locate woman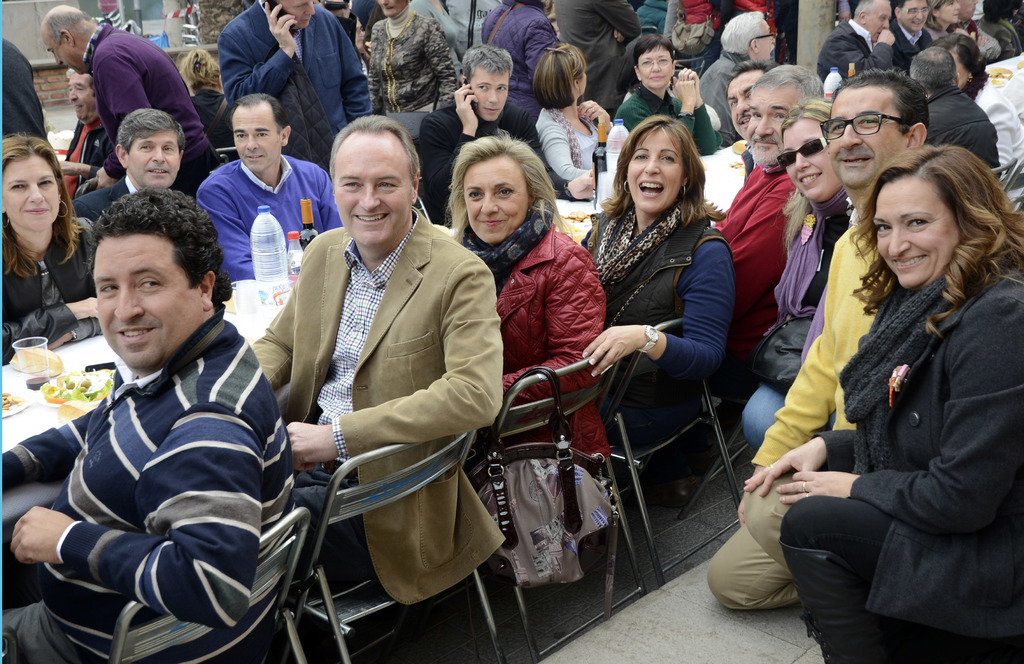
box(444, 133, 612, 489)
